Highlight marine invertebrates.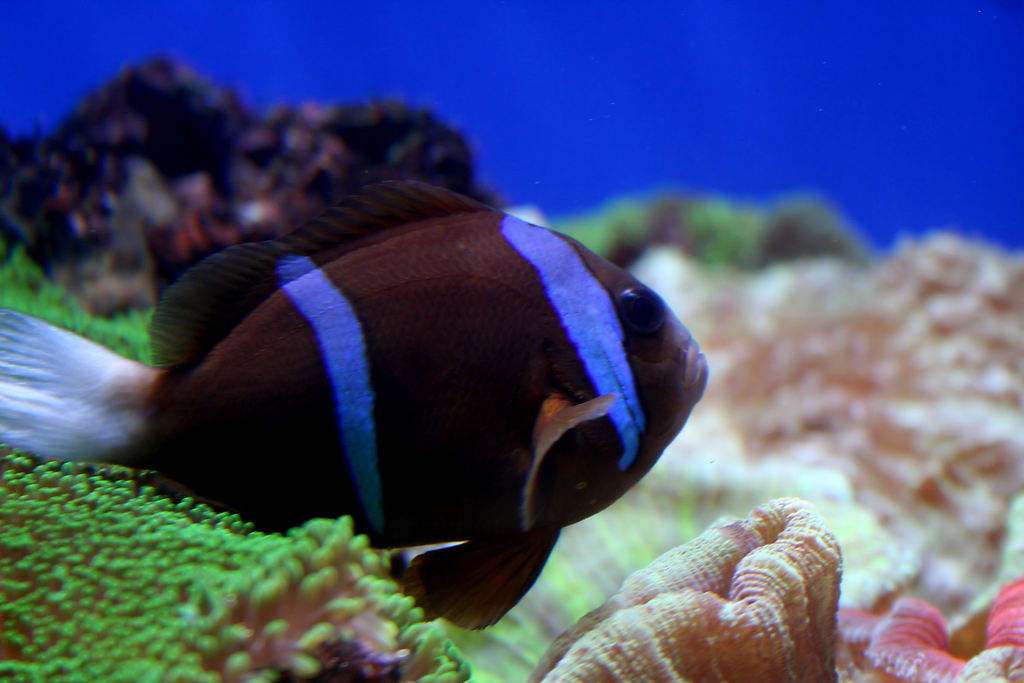
Highlighted region: {"left": 259, "top": 103, "right": 514, "bottom": 252}.
